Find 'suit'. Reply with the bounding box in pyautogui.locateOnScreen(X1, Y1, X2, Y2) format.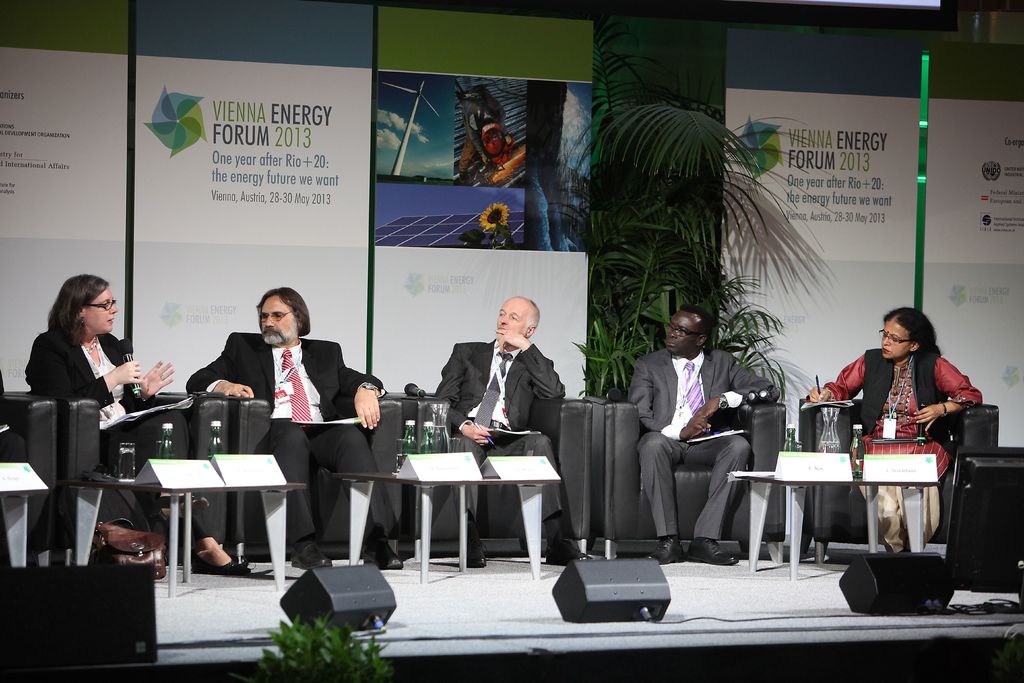
pyautogui.locateOnScreen(436, 342, 566, 514).
